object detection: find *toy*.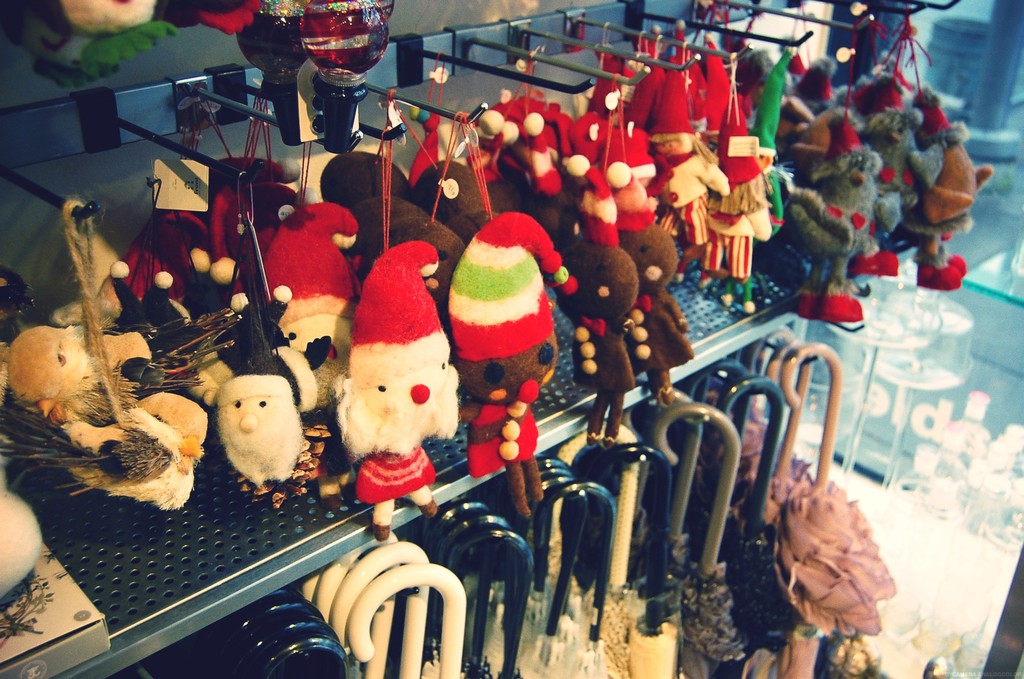
box(306, 0, 385, 162).
